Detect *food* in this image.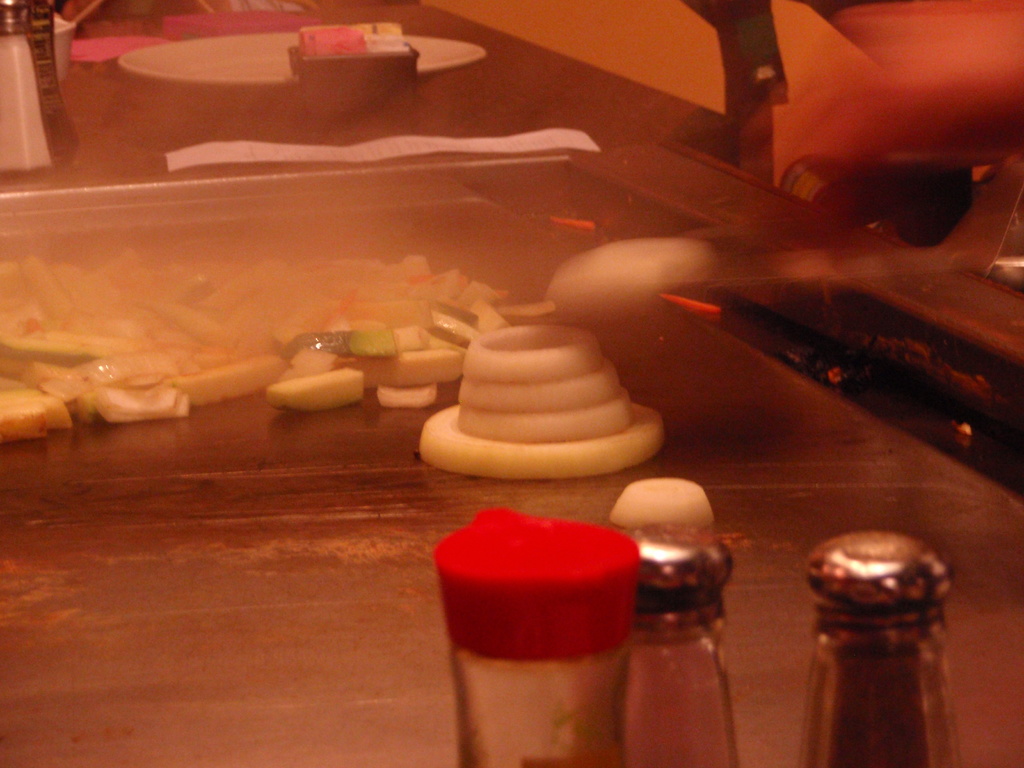
Detection: {"x1": 420, "y1": 322, "x2": 662, "y2": 481}.
